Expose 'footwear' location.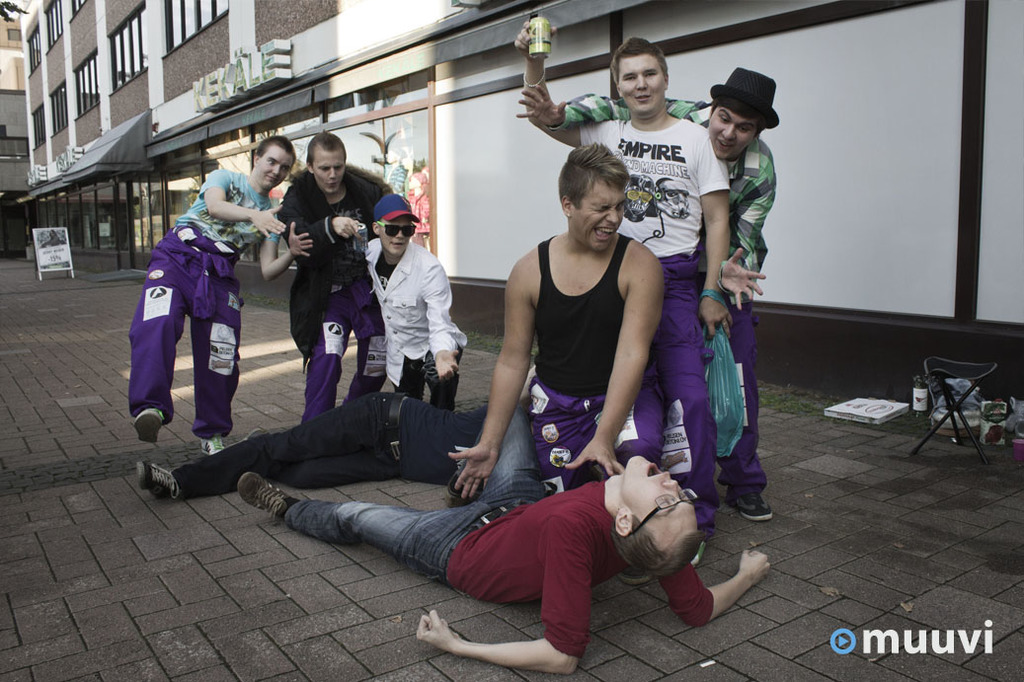
Exposed at <box>133,407,166,447</box>.
